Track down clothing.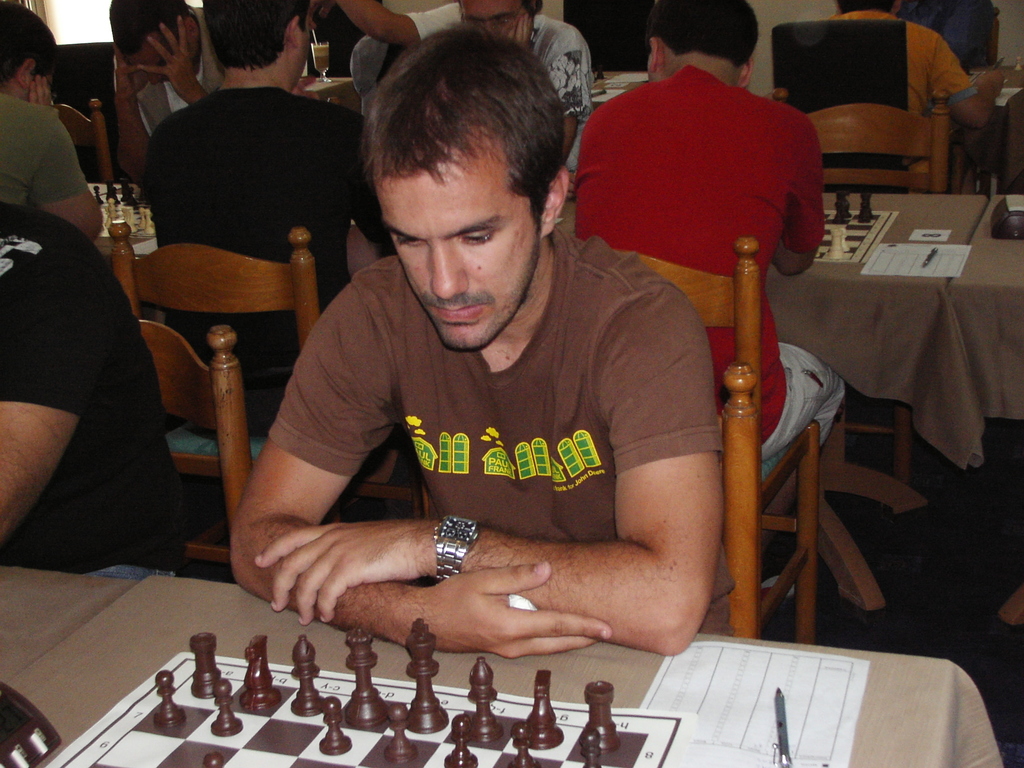
Tracked to (0, 99, 86, 205).
